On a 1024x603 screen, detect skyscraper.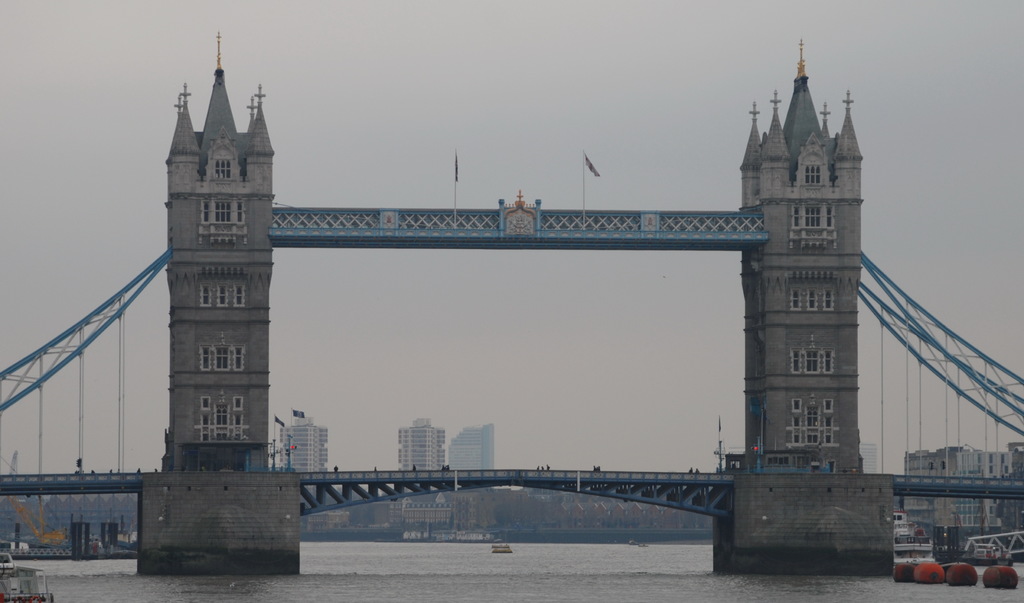
<box>271,417,325,476</box>.
